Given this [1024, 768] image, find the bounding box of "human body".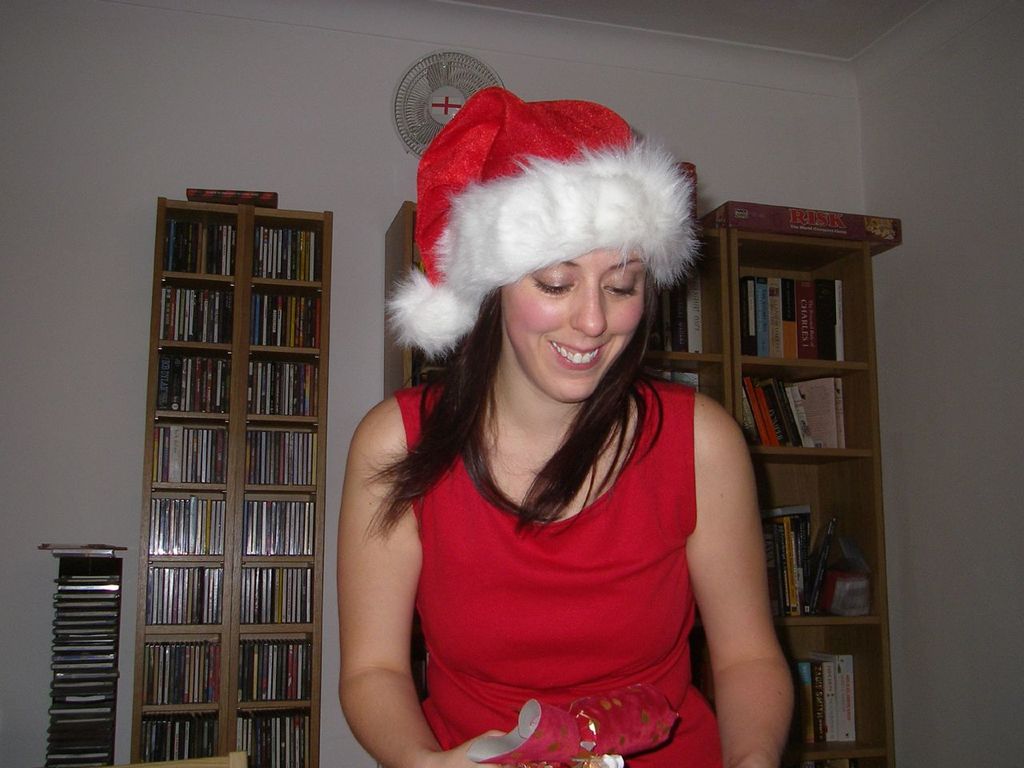
{"x1": 335, "y1": 142, "x2": 778, "y2": 767}.
